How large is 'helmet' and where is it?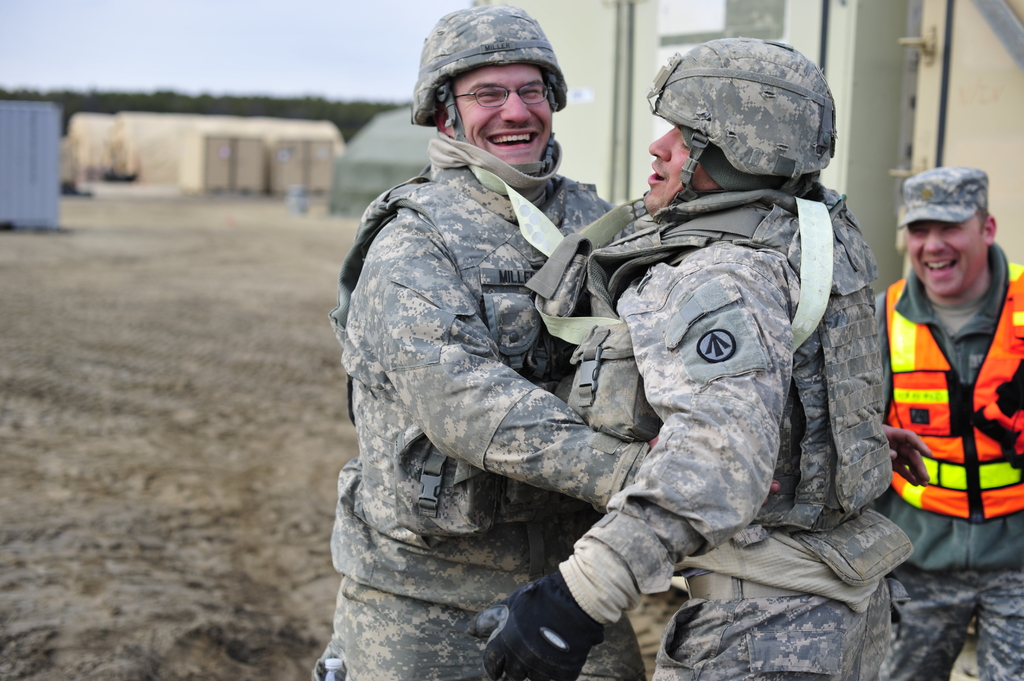
Bounding box: box=[644, 40, 839, 201].
